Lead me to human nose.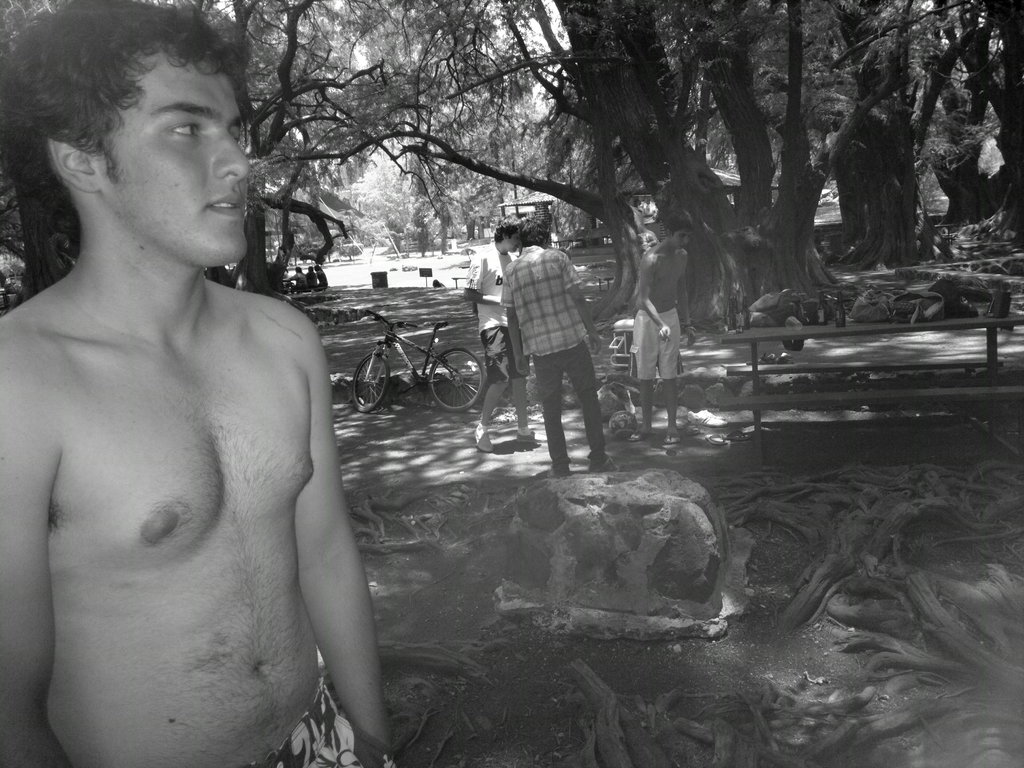
Lead to (x1=213, y1=134, x2=250, y2=182).
